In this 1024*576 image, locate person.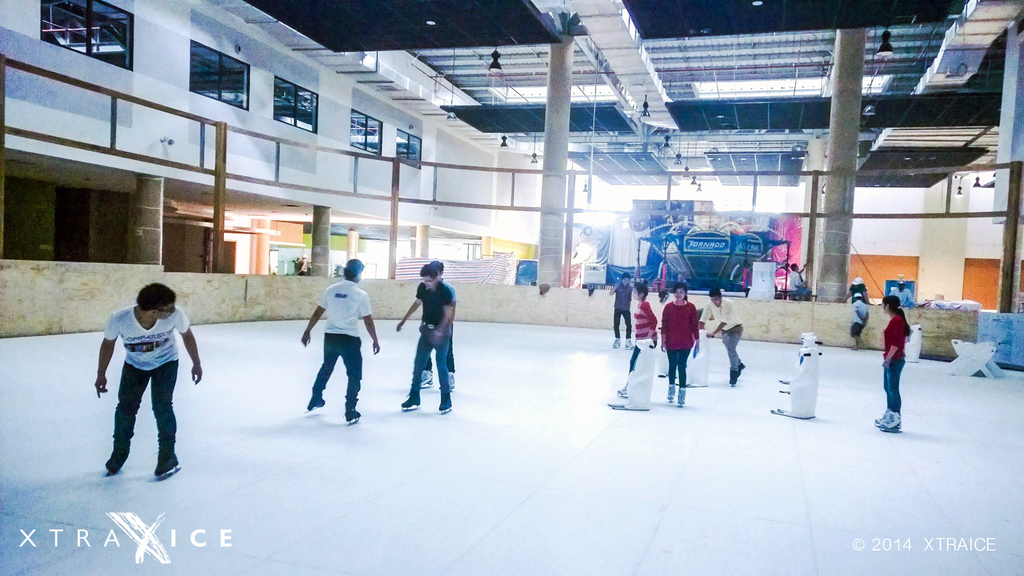
Bounding box: 89, 280, 203, 479.
